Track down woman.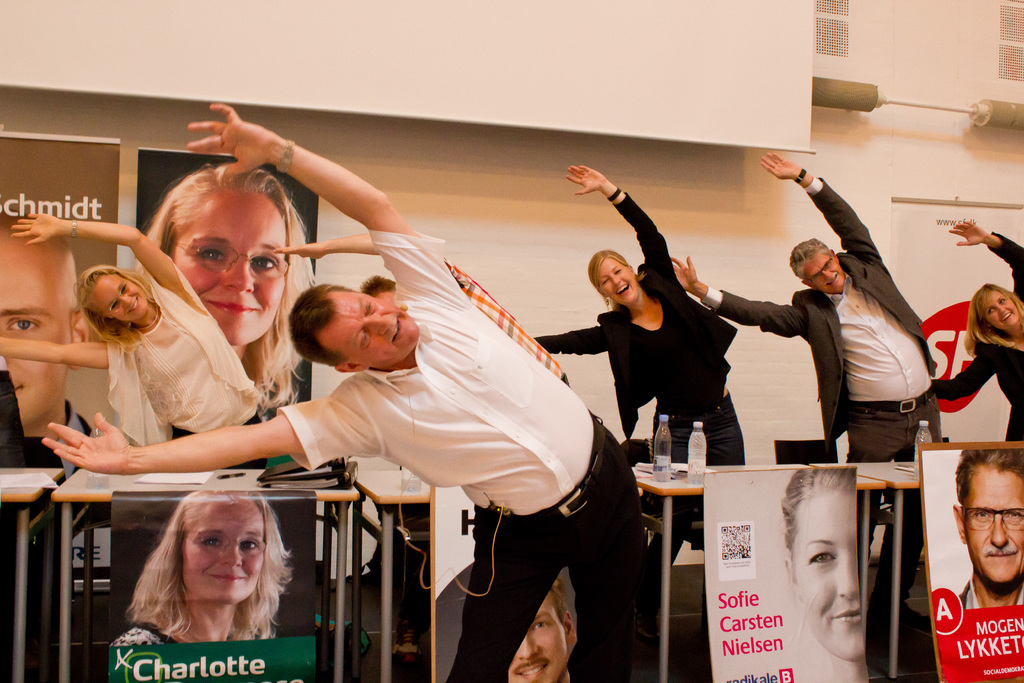
Tracked to pyautogui.locateOnScreen(0, 208, 274, 462).
